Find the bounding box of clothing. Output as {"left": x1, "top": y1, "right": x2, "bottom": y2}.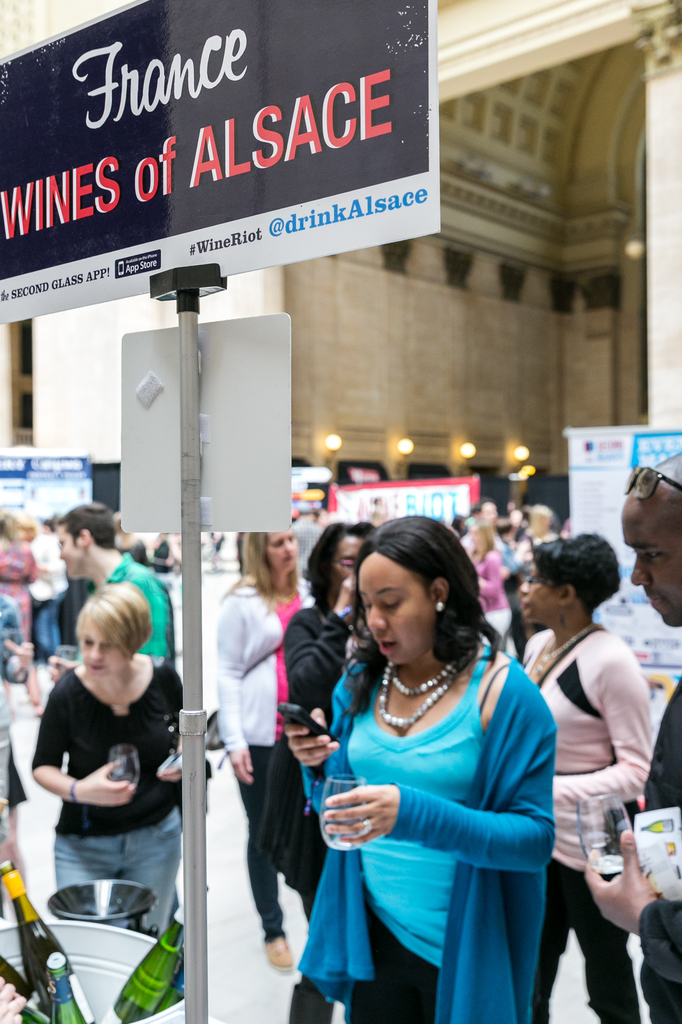
{"left": 104, "top": 550, "right": 170, "bottom": 659}.
